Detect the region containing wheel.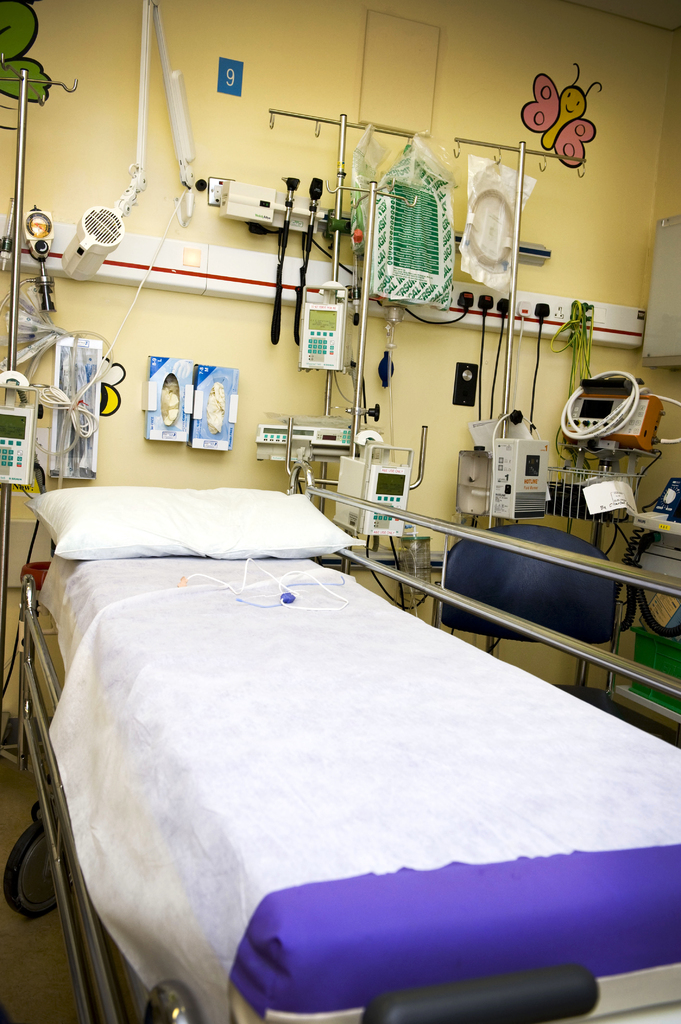
bbox(6, 806, 62, 916).
